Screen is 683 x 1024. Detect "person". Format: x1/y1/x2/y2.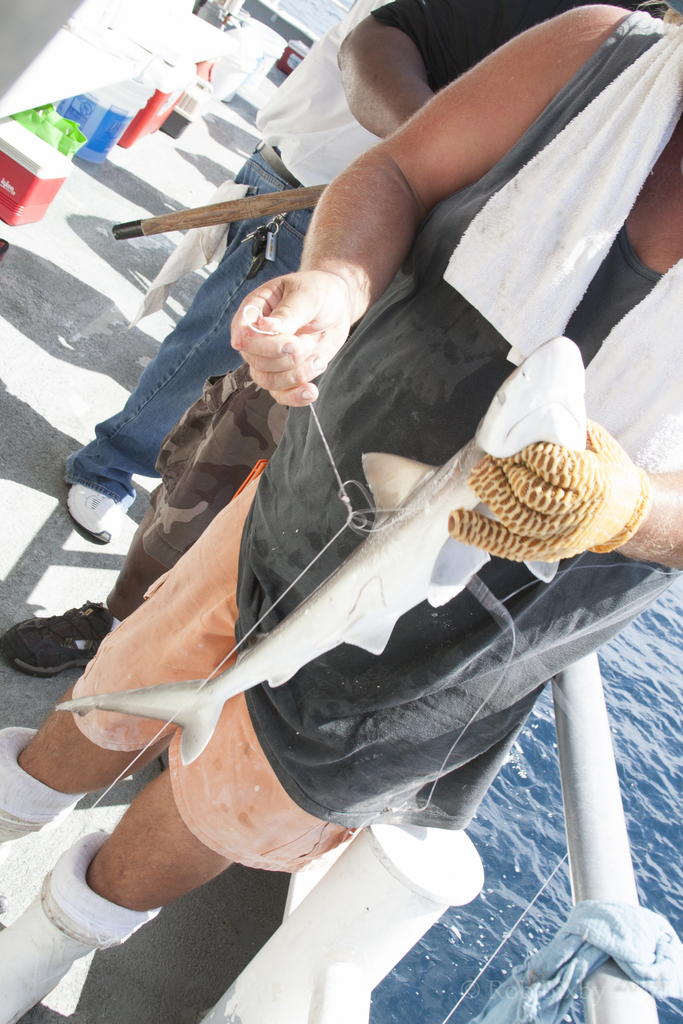
2/0/682/678.
